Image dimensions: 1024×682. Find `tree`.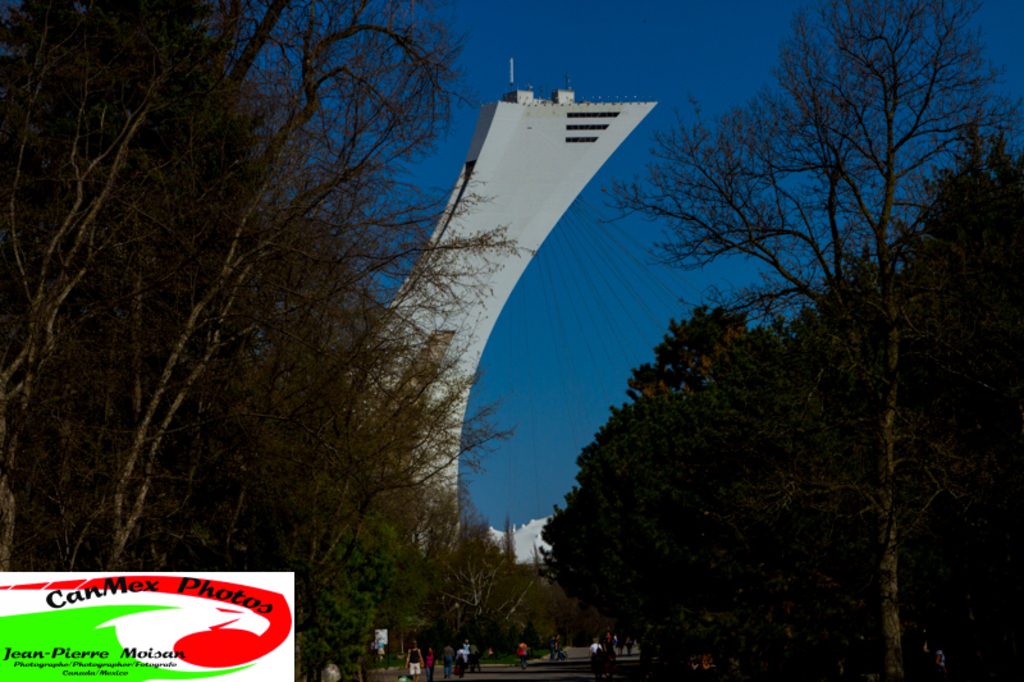
region(645, 24, 995, 567).
